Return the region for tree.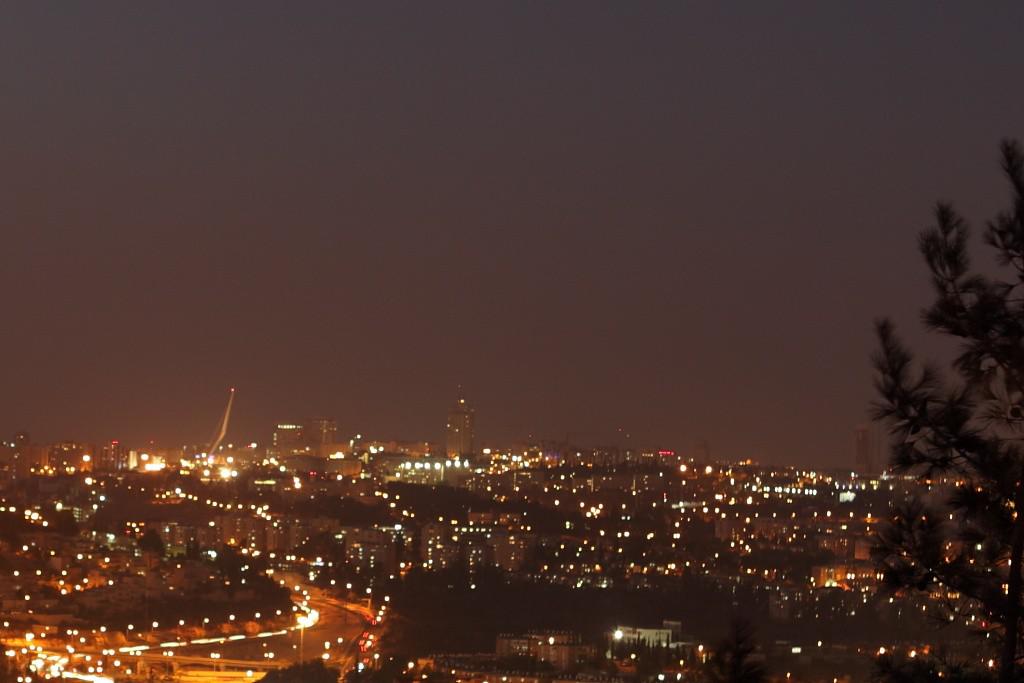
detection(837, 114, 1023, 682).
